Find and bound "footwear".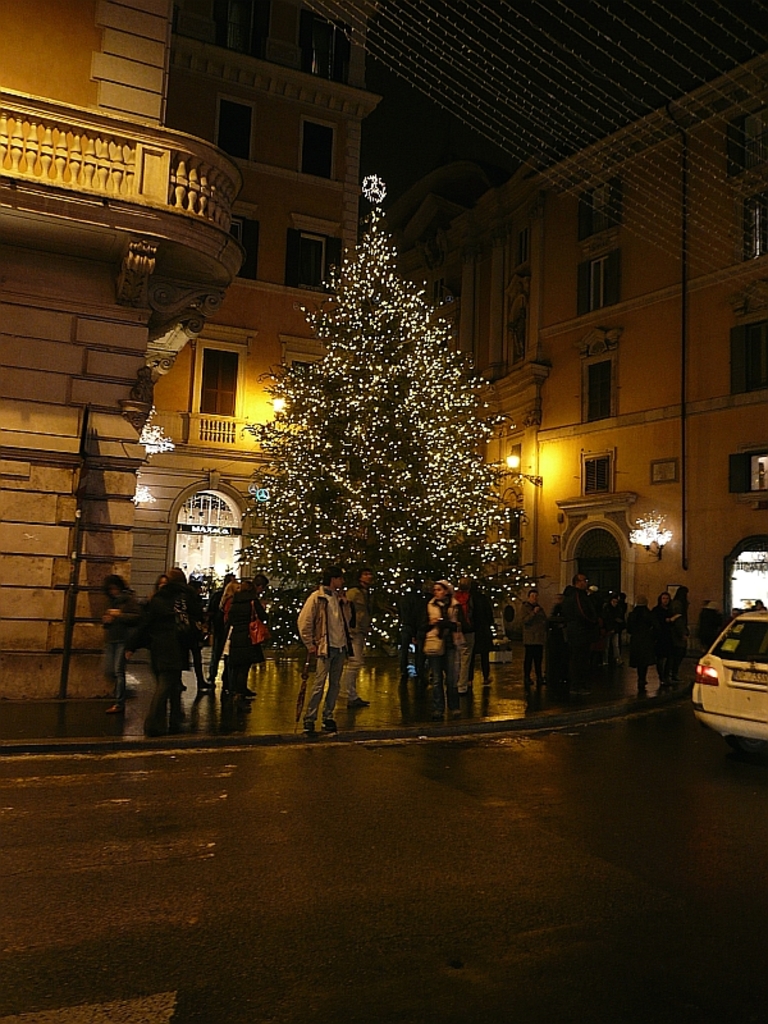
Bound: select_region(201, 684, 204, 690).
